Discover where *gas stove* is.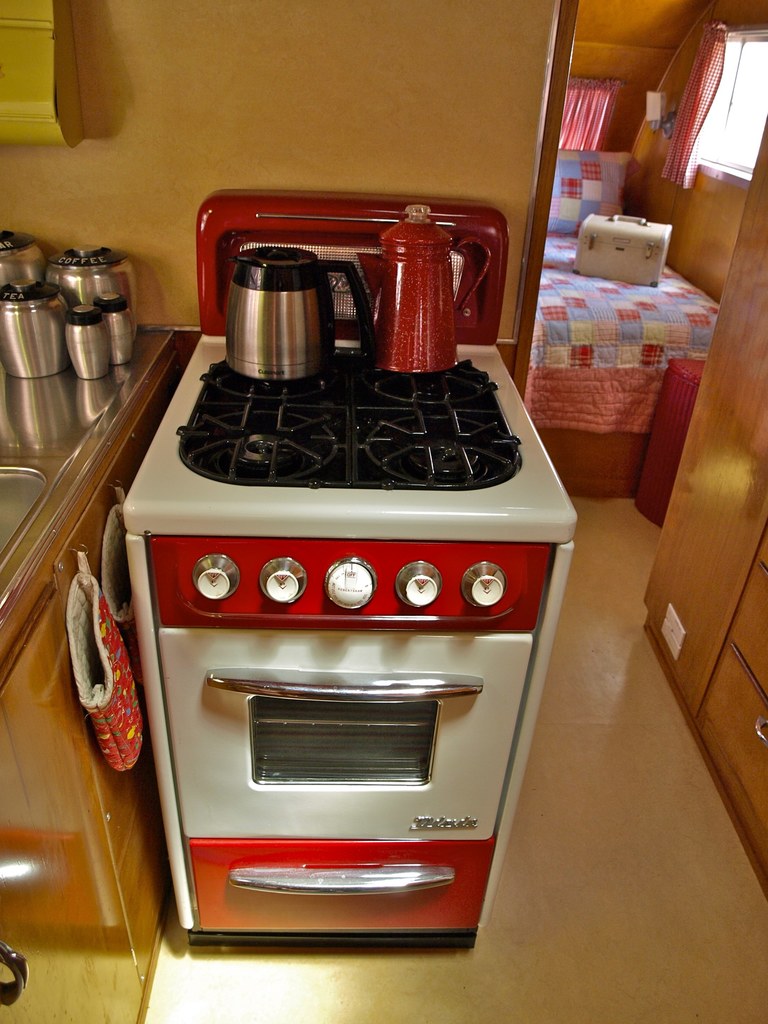
Discovered at l=135, t=330, r=579, b=515.
